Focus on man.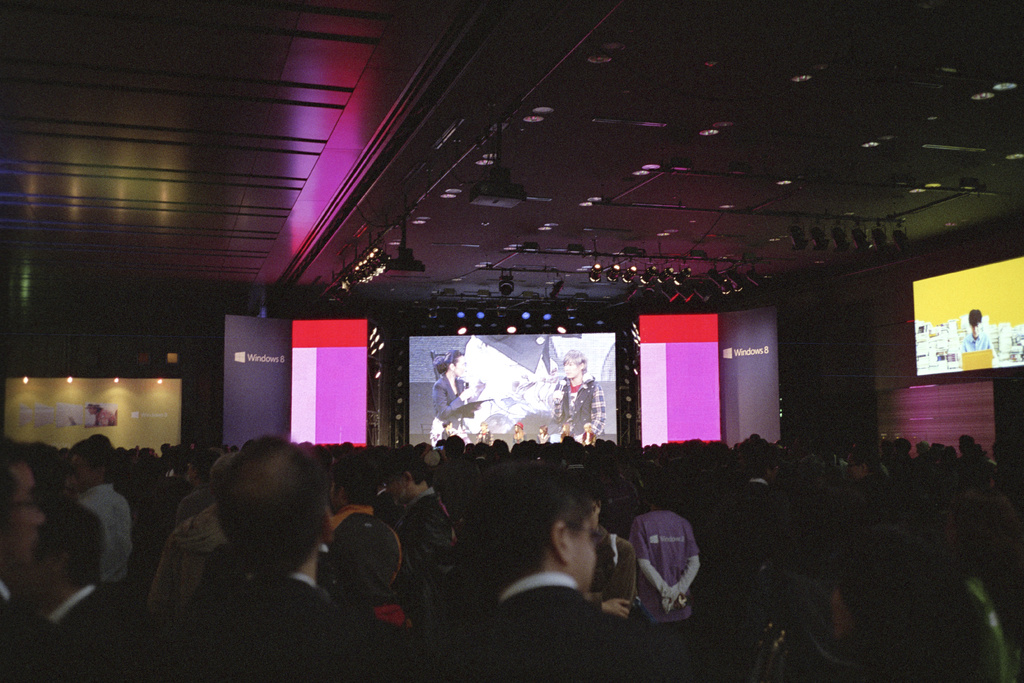
Focused at {"left": 0, "top": 440, "right": 47, "bottom": 645}.
